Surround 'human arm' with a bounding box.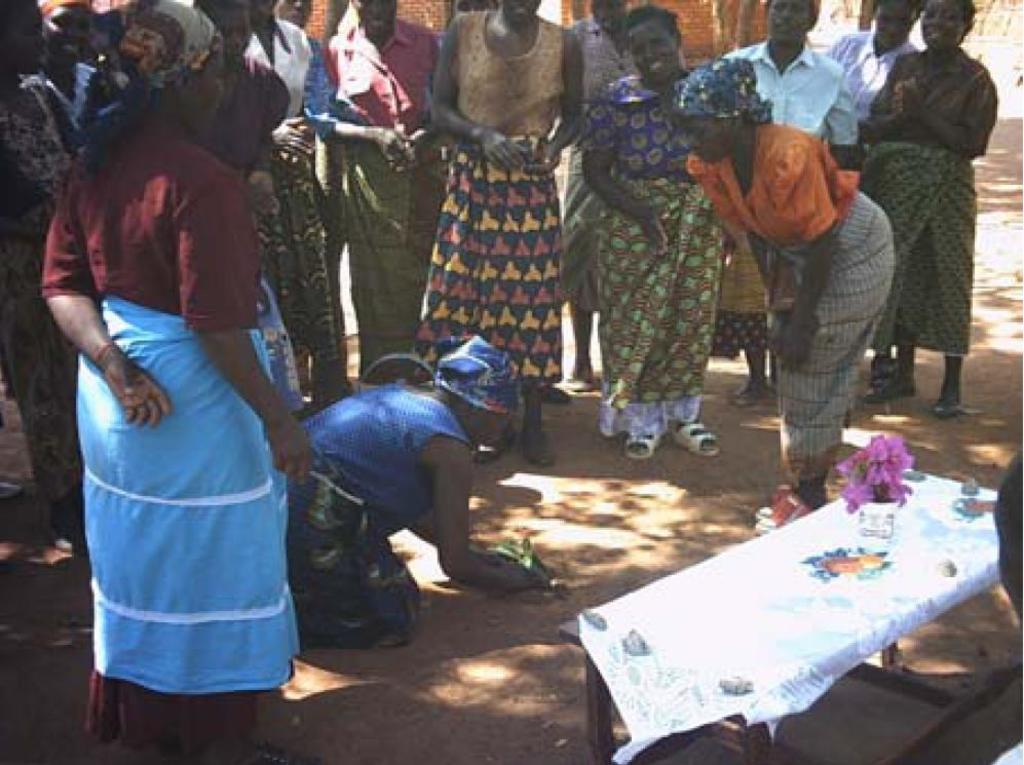
(left=845, top=46, right=912, bottom=155).
